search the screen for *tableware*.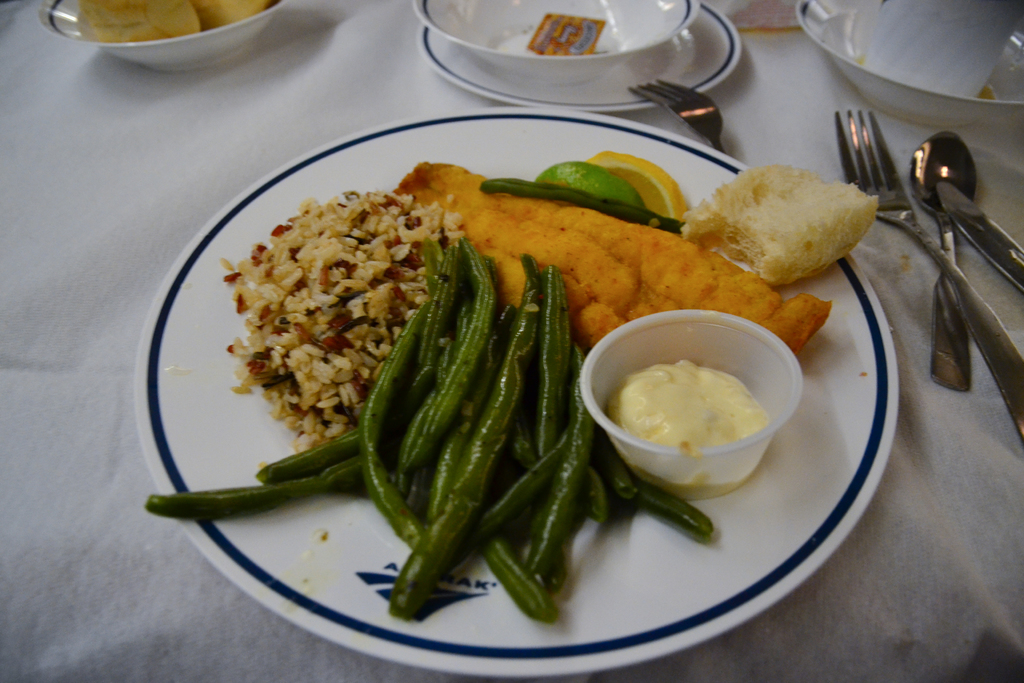
Found at box=[39, 0, 286, 73].
